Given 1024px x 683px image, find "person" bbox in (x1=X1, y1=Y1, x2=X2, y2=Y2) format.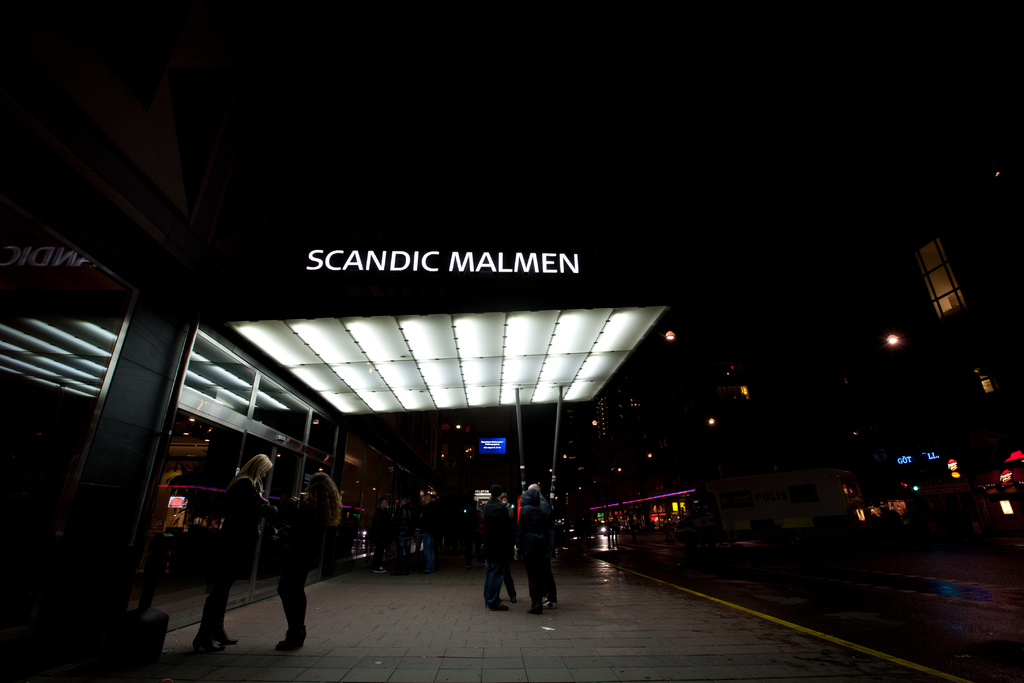
(x1=273, y1=474, x2=342, y2=645).
